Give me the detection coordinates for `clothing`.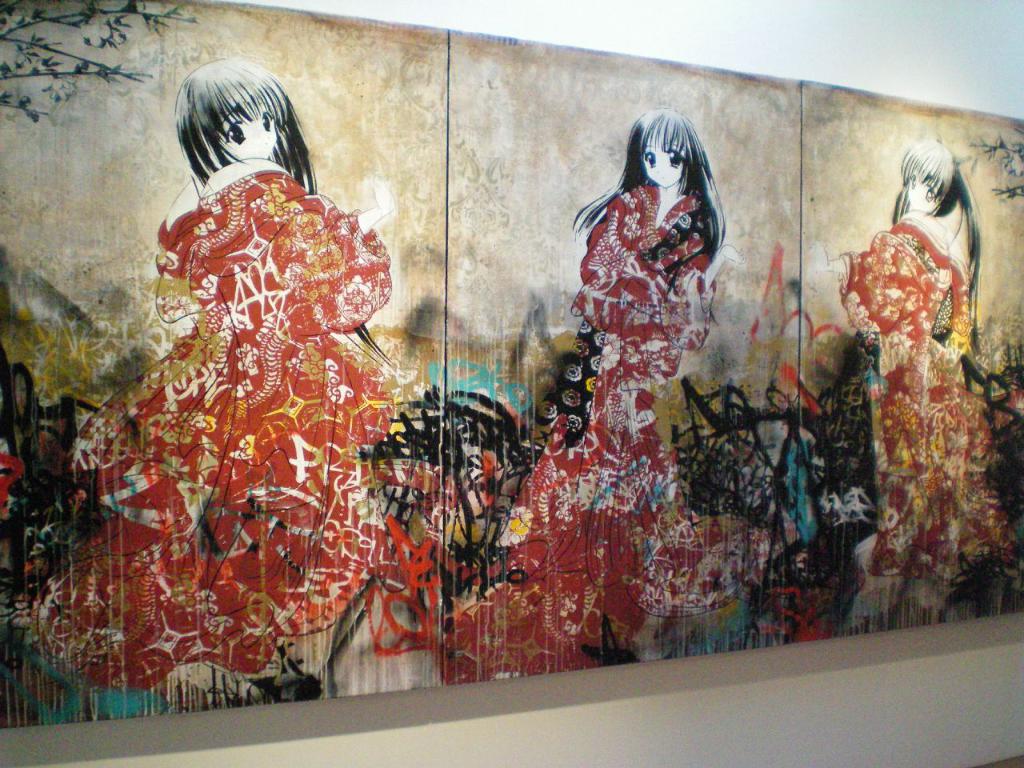
(73,122,418,694).
